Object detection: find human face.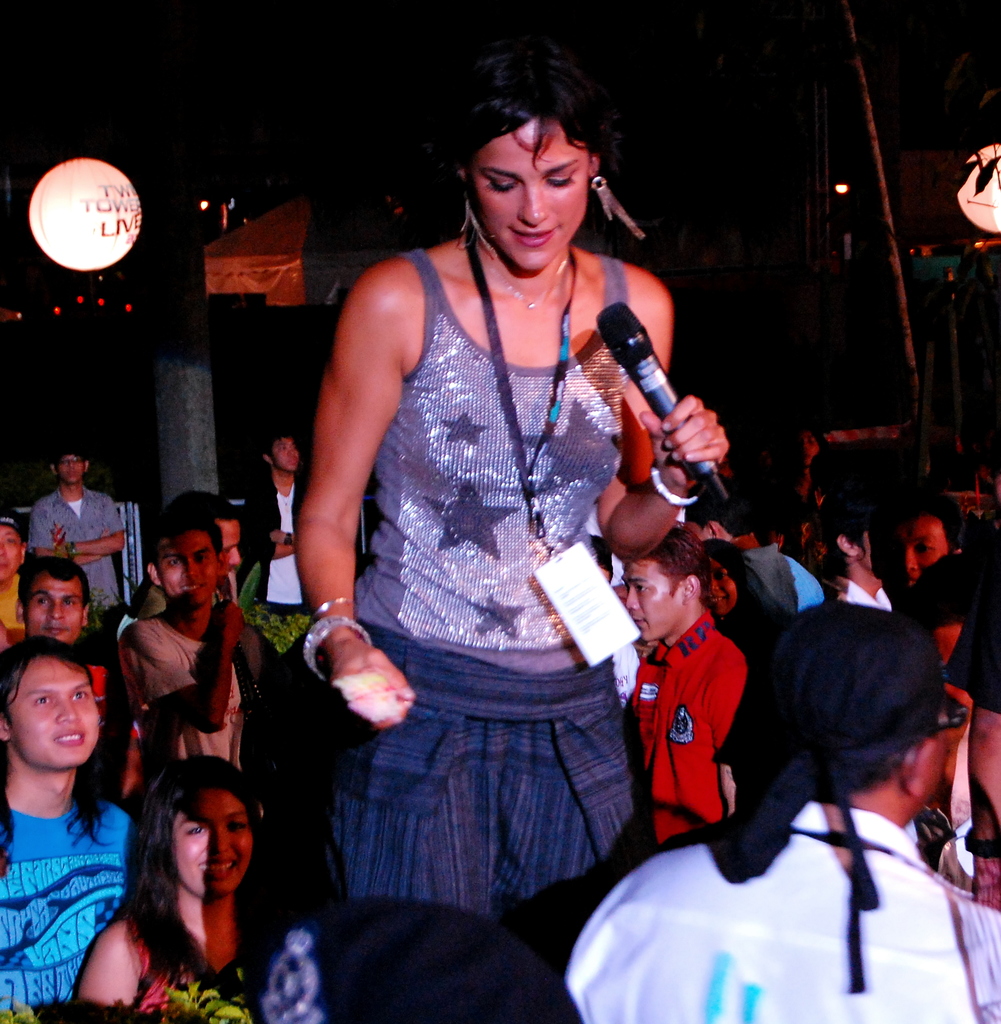
BBox(222, 517, 238, 572).
